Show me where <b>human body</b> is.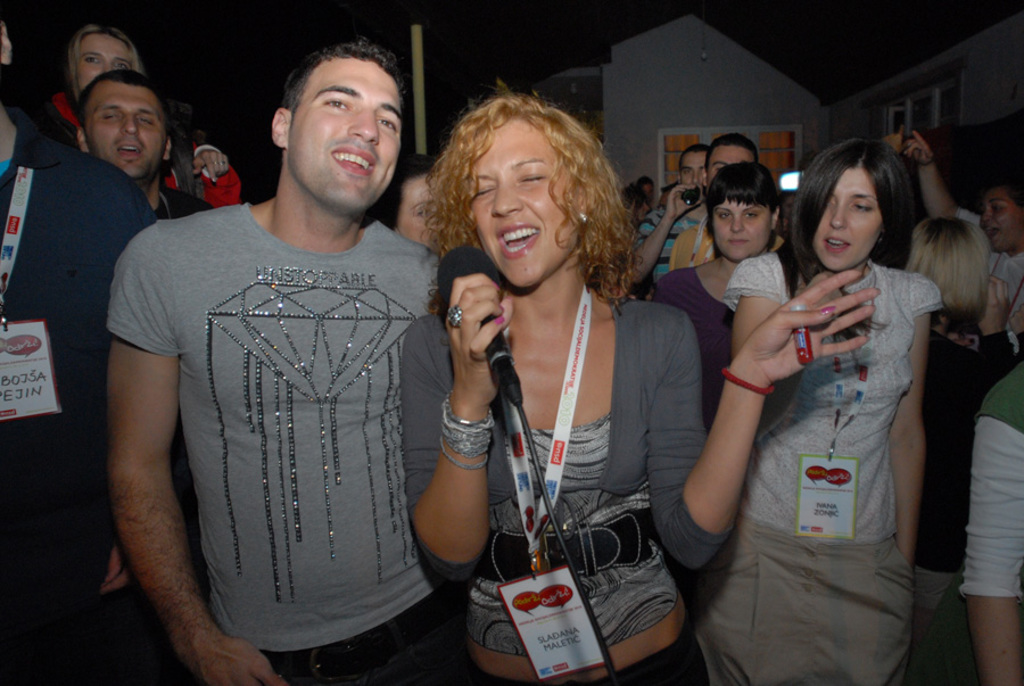
<b>human body</b> is at pyautogui.locateOnScreen(73, 69, 204, 216).
